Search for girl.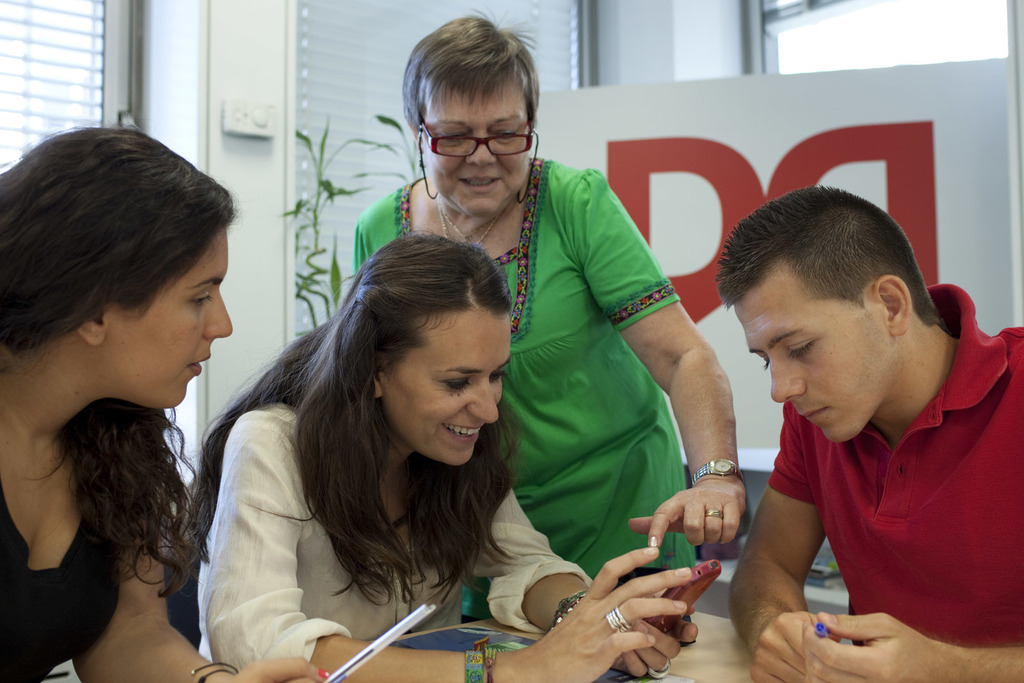
Found at [172, 230, 687, 682].
